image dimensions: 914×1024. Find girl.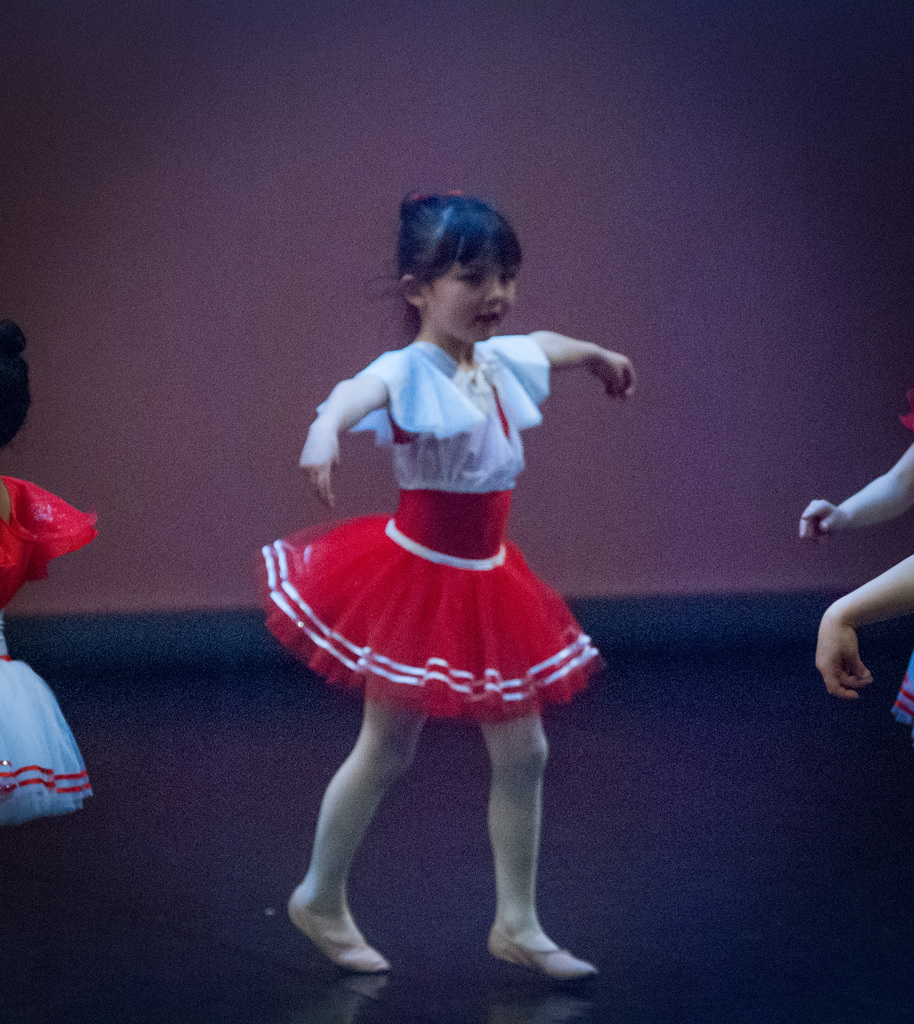
(798,387,913,550).
